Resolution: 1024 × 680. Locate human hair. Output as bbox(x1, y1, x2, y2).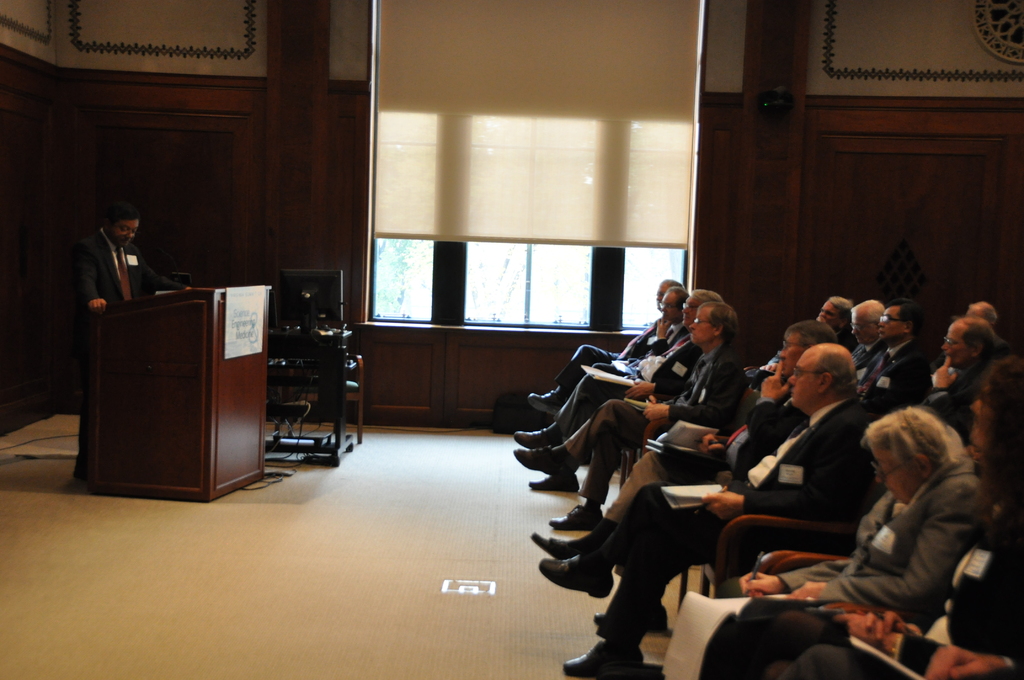
bbox(858, 400, 952, 470).
